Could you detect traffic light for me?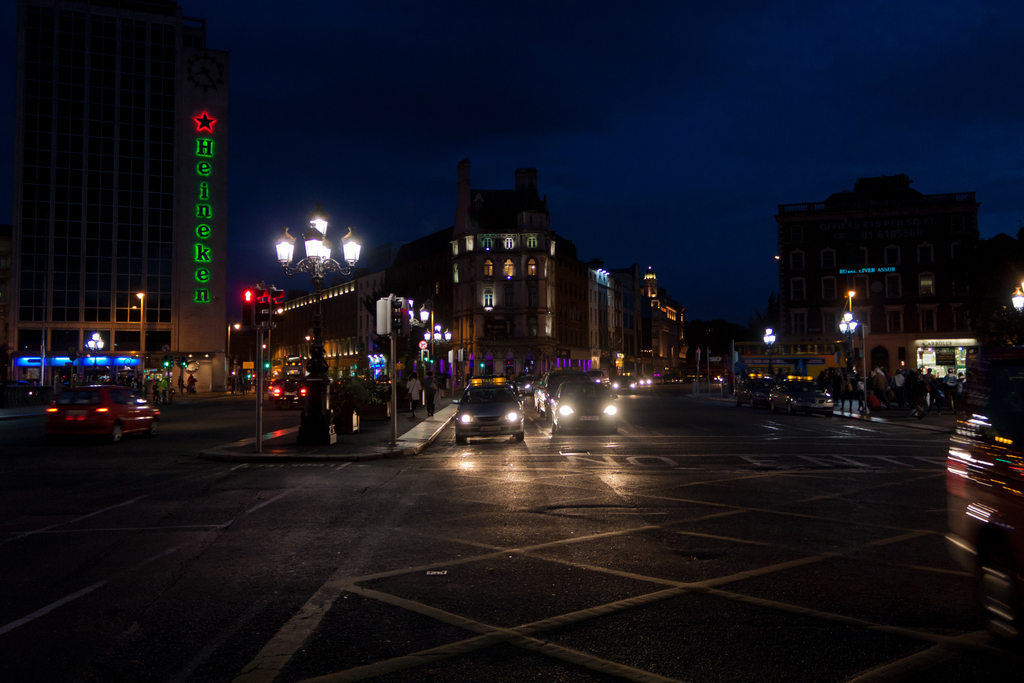
Detection result: x1=250, y1=283, x2=265, y2=333.
